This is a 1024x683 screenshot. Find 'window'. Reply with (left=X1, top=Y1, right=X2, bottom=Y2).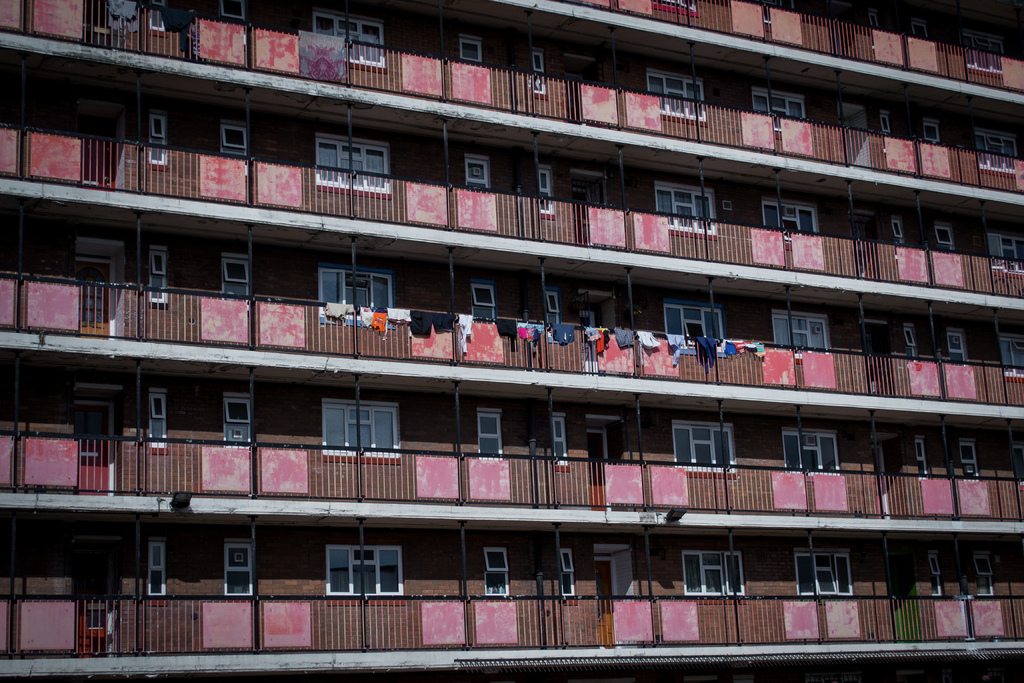
(left=307, top=259, right=409, bottom=320).
